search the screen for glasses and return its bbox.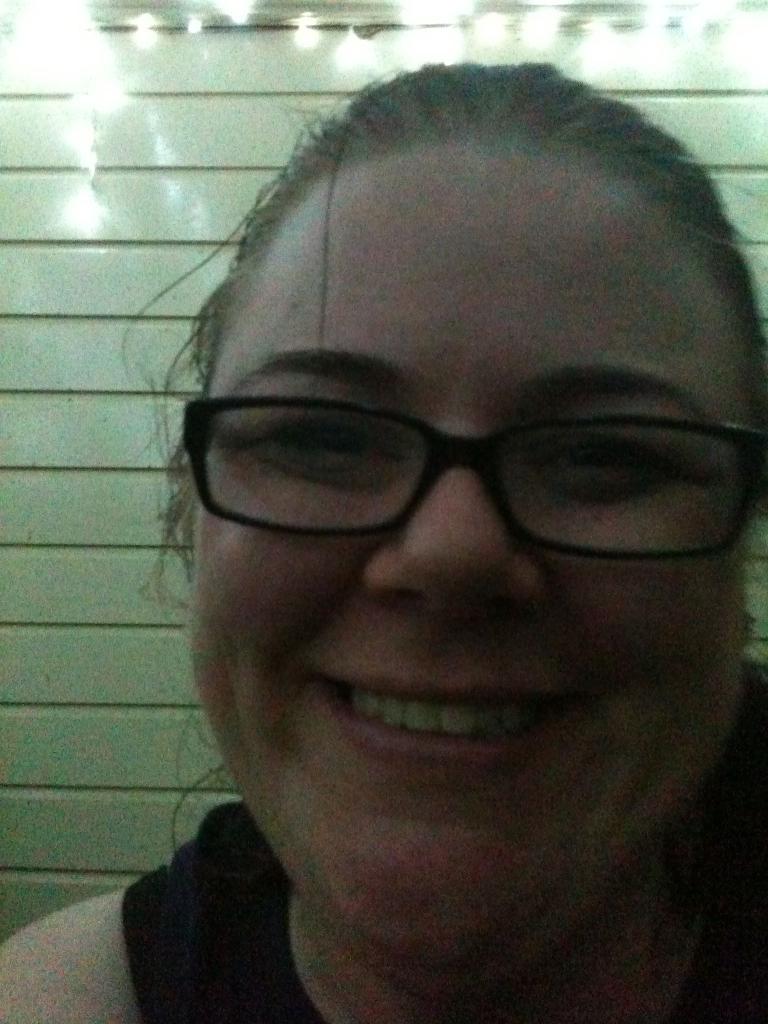
Found: bbox=(179, 351, 751, 561).
